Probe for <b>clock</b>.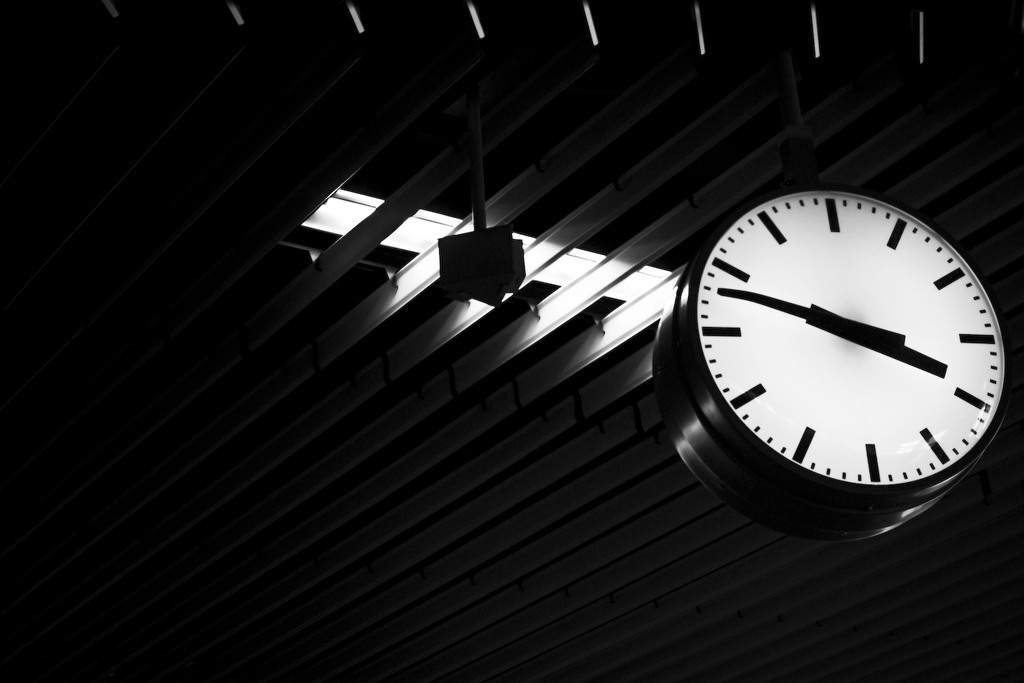
Probe result: bbox(672, 180, 1012, 529).
